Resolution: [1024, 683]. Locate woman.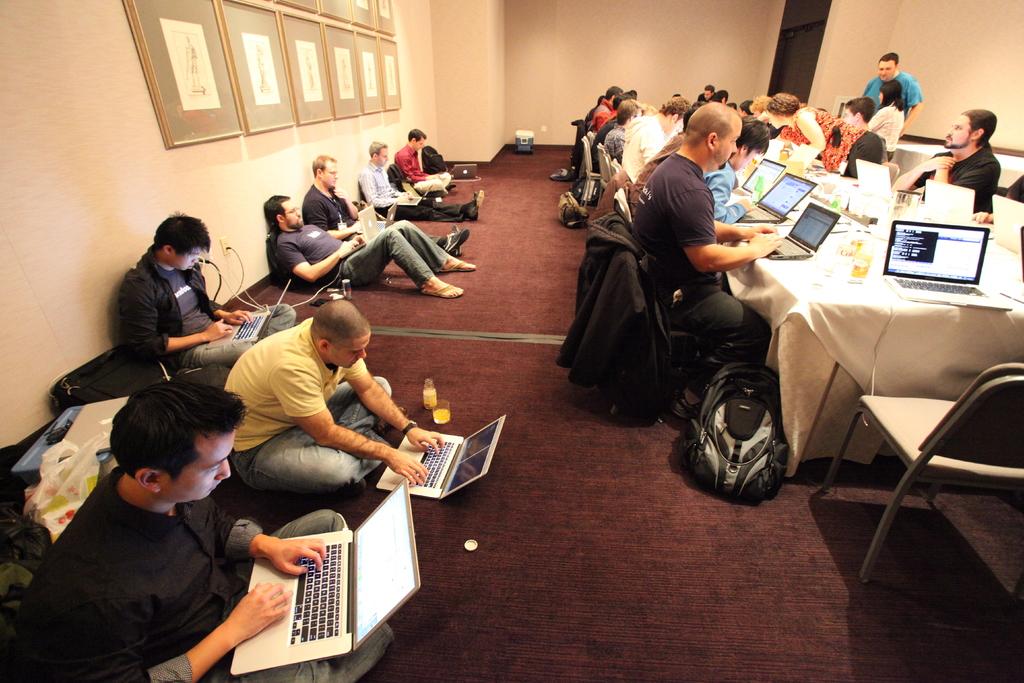
(x1=870, y1=80, x2=907, y2=162).
